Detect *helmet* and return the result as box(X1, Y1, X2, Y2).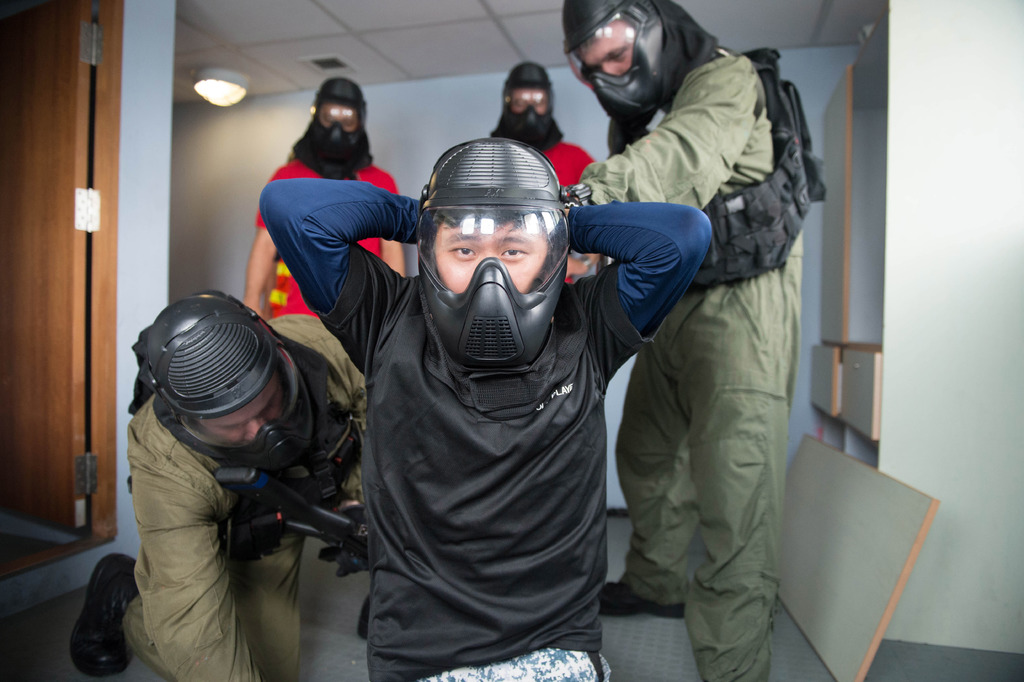
box(558, 0, 645, 140).
